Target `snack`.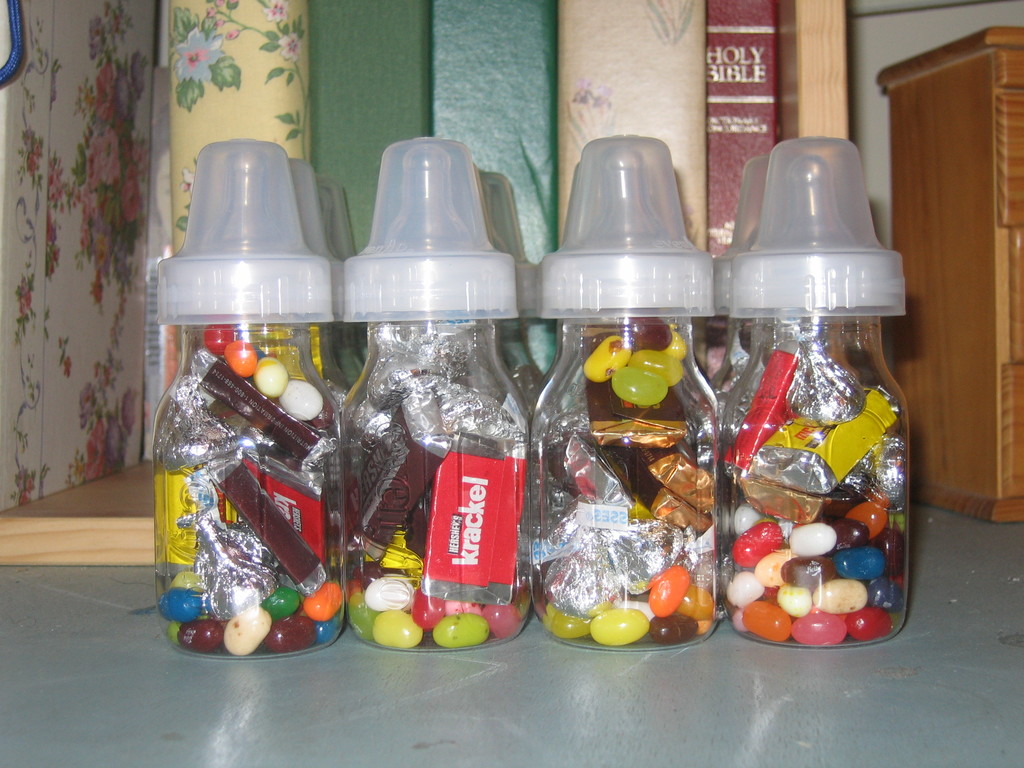
Target region: rect(739, 321, 900, 648).
